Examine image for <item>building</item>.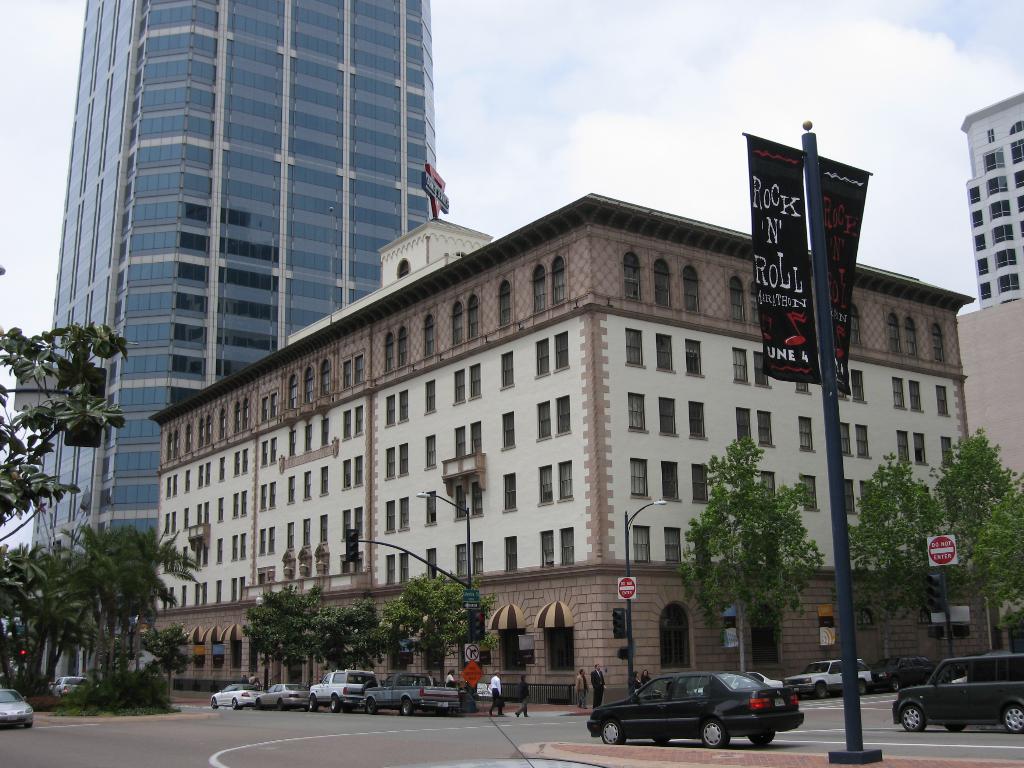
Examination result: crop(31, 0, 434, 696).
